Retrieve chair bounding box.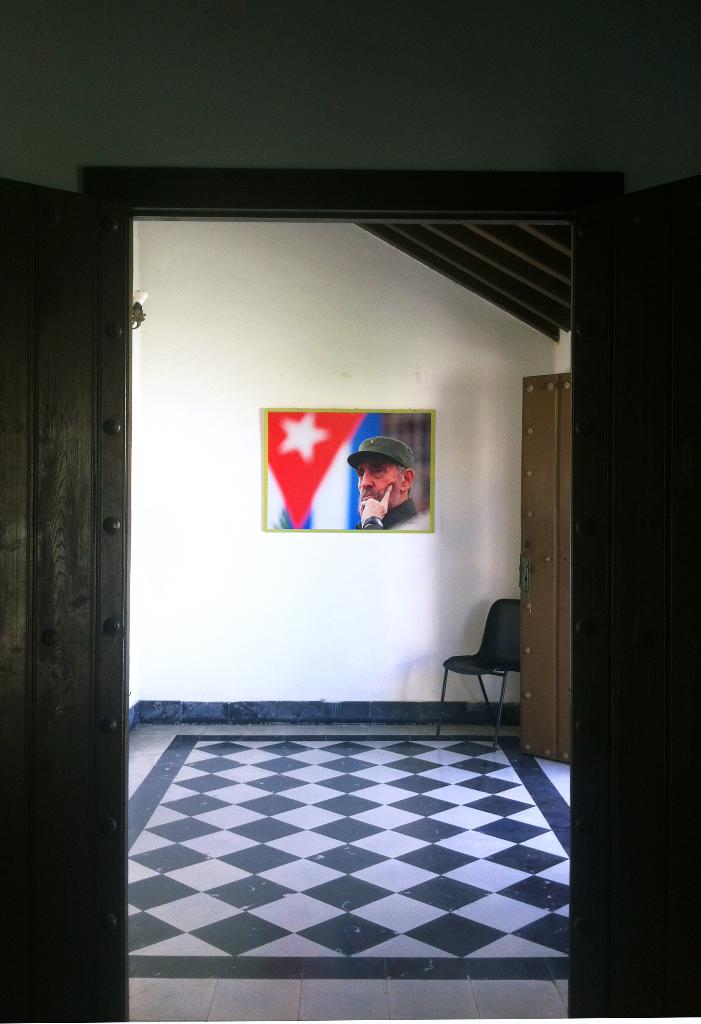
Bounding box: {"left": 443, "top": 598, "right": 533, "bottom": 745}.
